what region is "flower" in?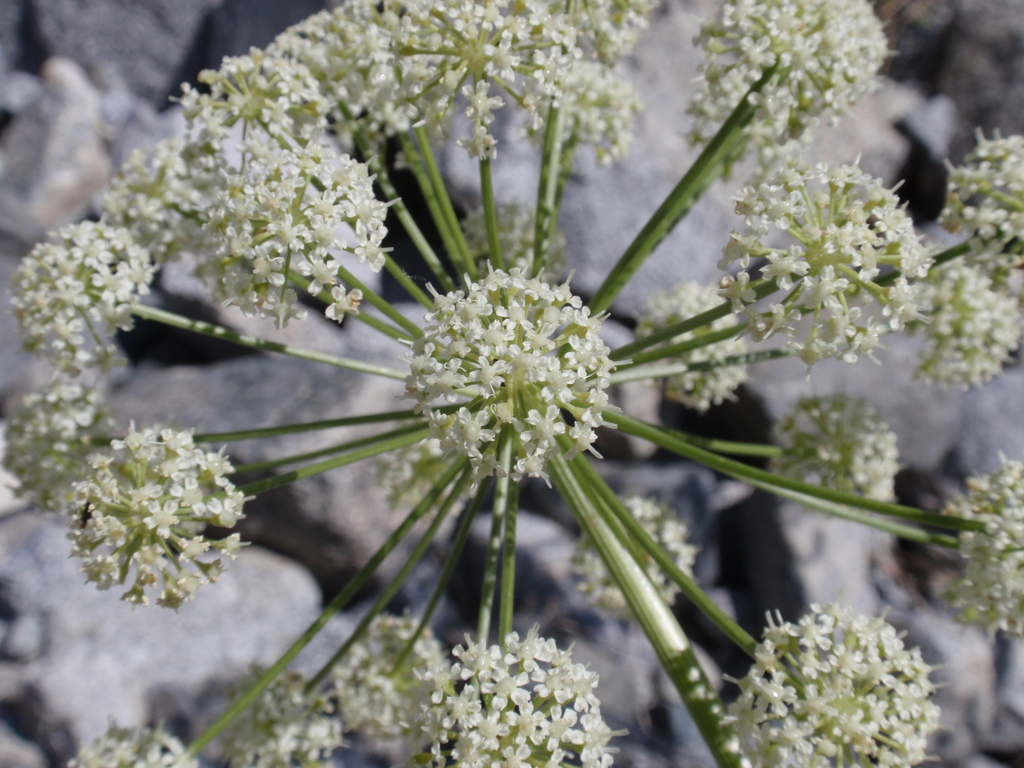
403:250:620:476.
